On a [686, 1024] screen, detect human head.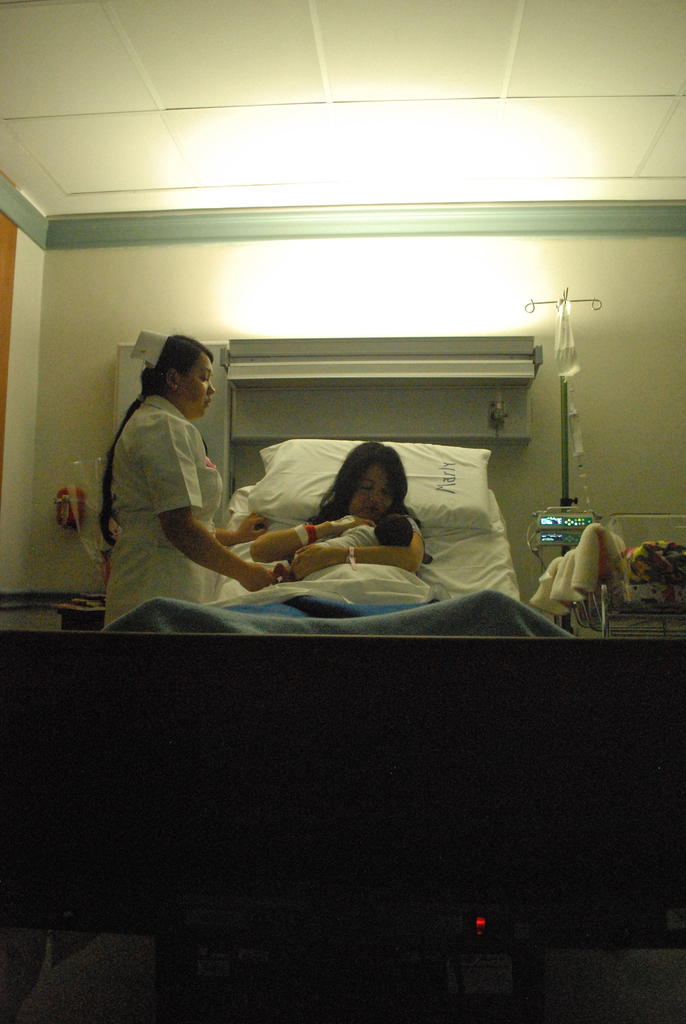
138:333:218:409.
